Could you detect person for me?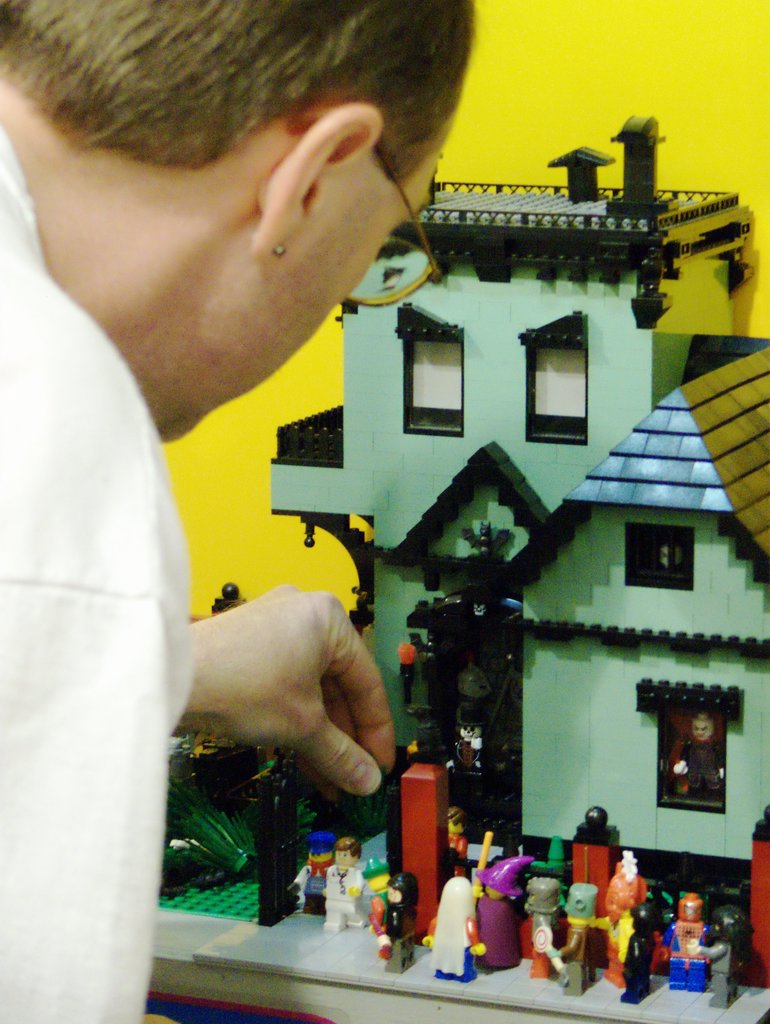
Detection result: [655,892,710,994].
